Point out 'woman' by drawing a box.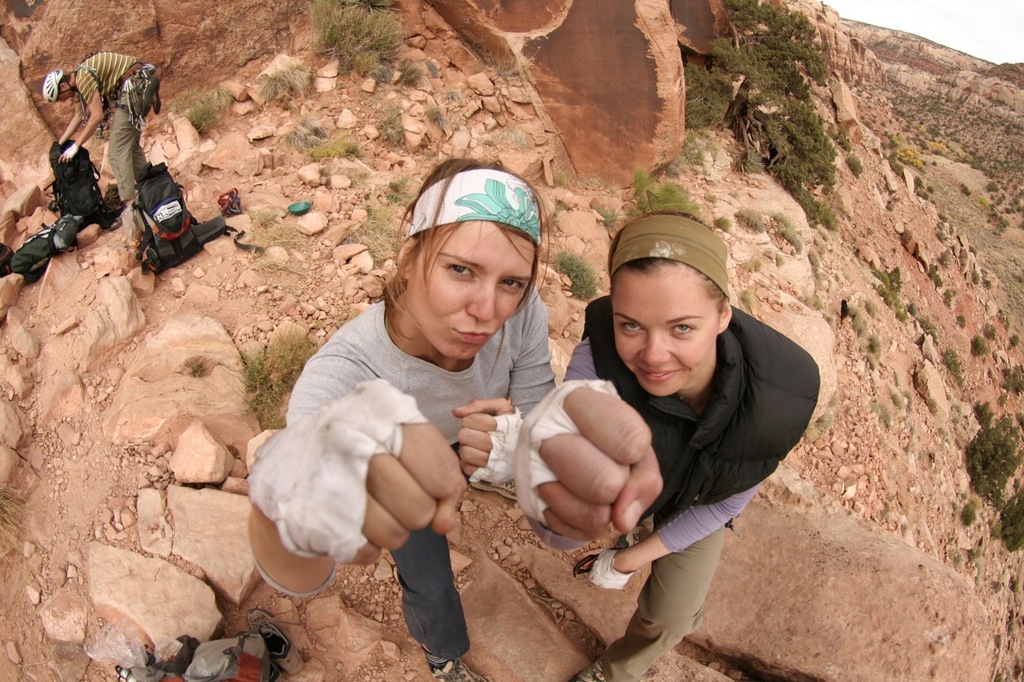
pyautogui.locateOnScreen(240, 156, 564, 681).
